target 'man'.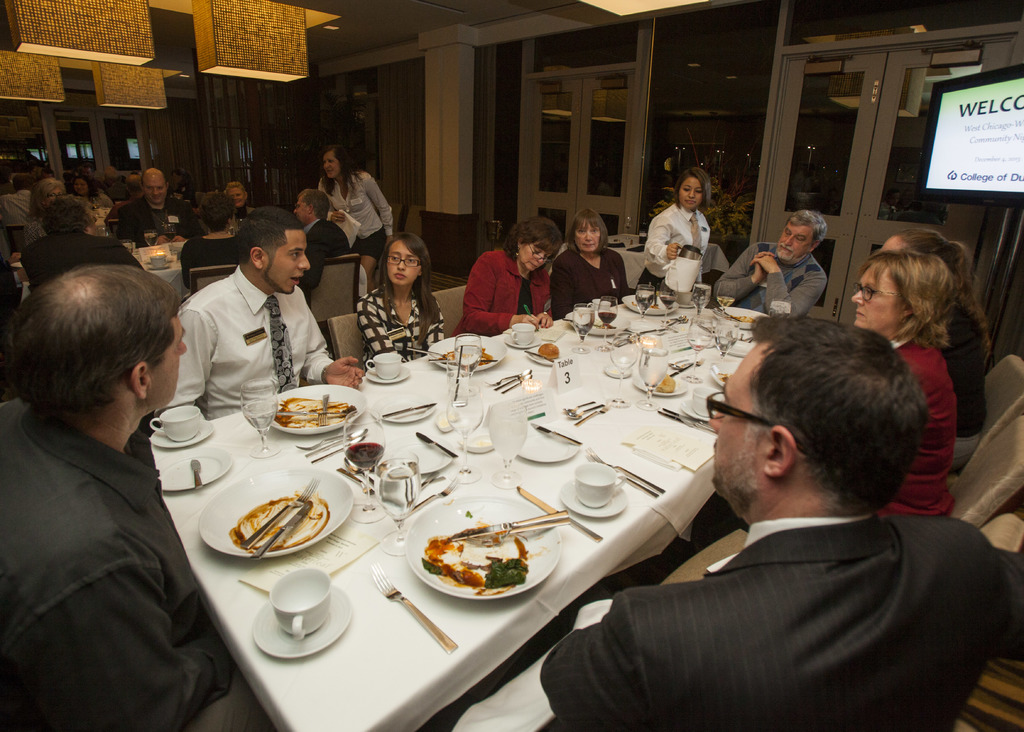
Target region: left=0, top=264, right=185, bottom=731.
